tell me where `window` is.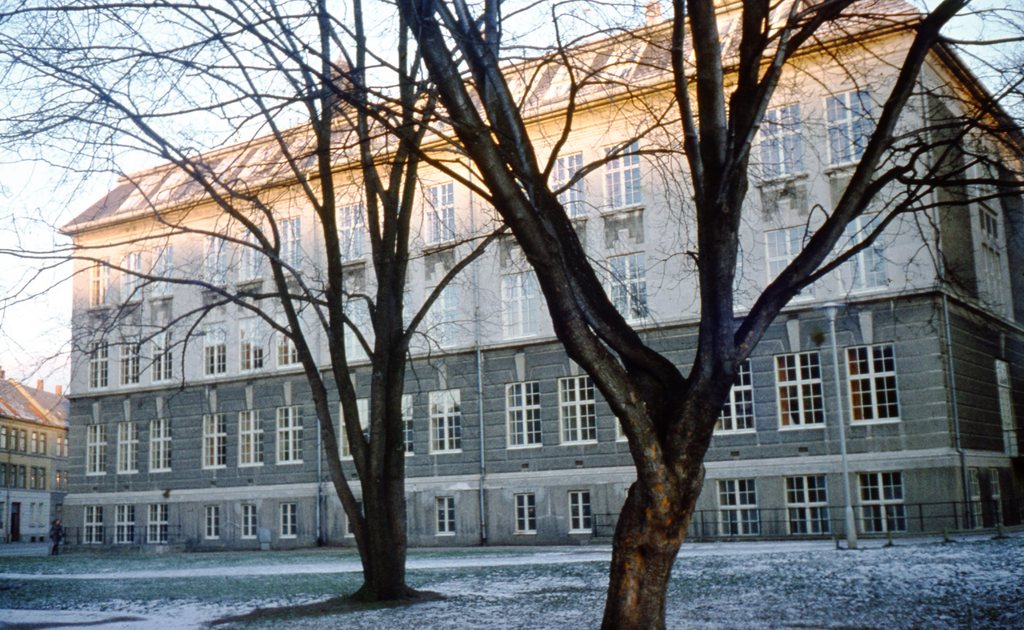
`window` is at bbox(615, 419, 631, 443).
